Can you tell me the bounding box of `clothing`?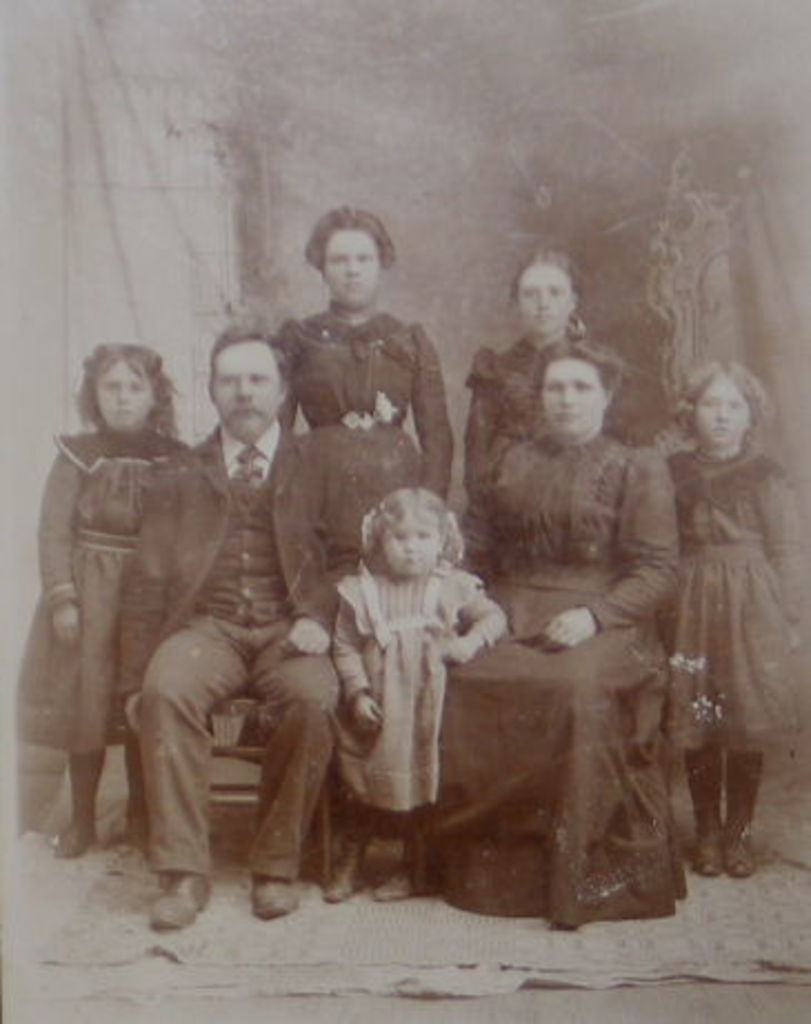
[662,438,802,826].
